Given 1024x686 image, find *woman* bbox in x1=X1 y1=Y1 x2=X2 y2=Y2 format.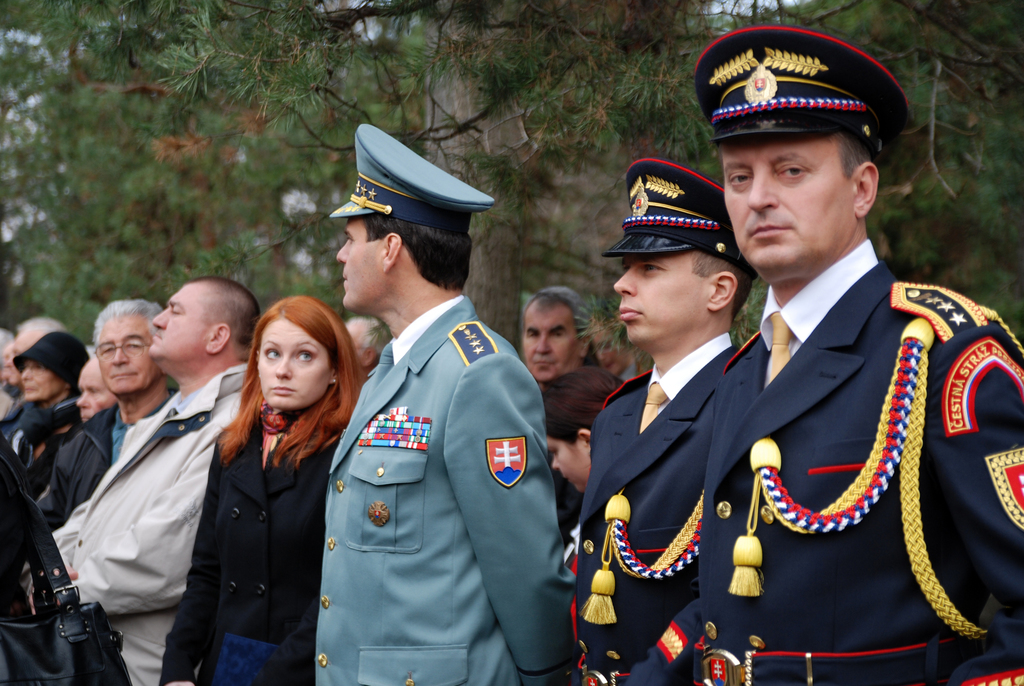
x1=177 y1=289 x2=345 y2=685.
